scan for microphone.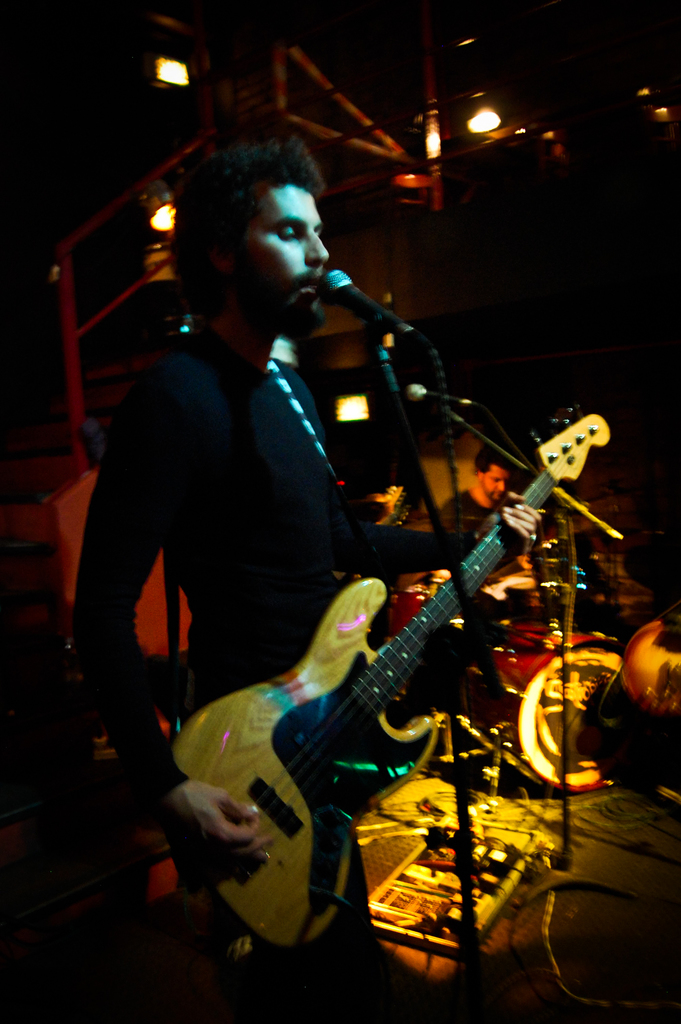
Scan result: x1=297, y1=262, x2=404, y2=336.
